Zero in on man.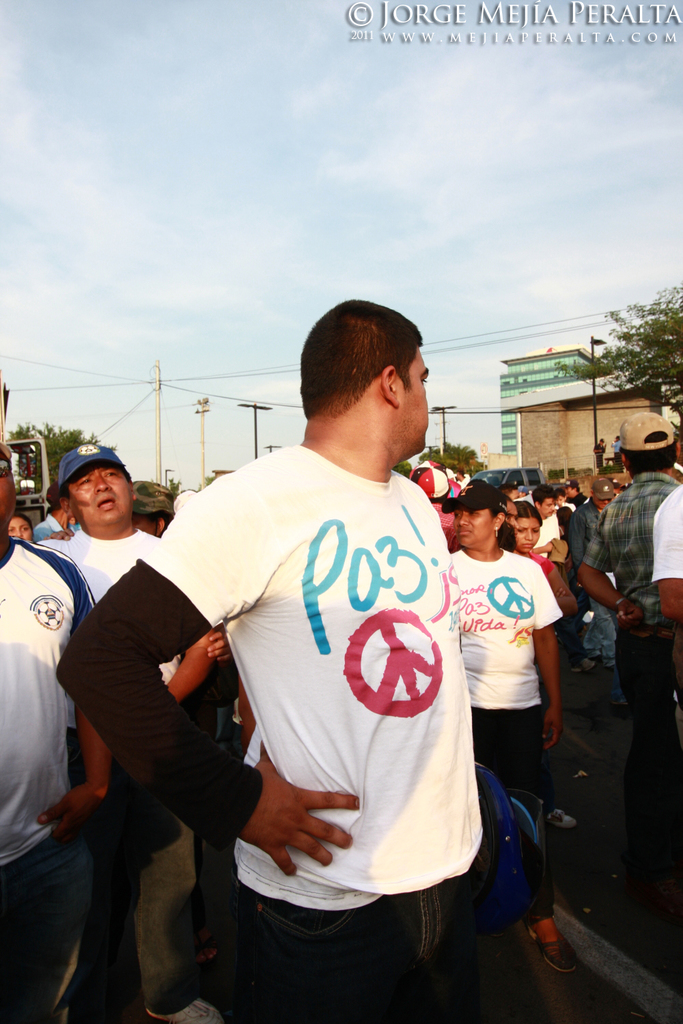
Zeroed in: [30,433,221,878].
